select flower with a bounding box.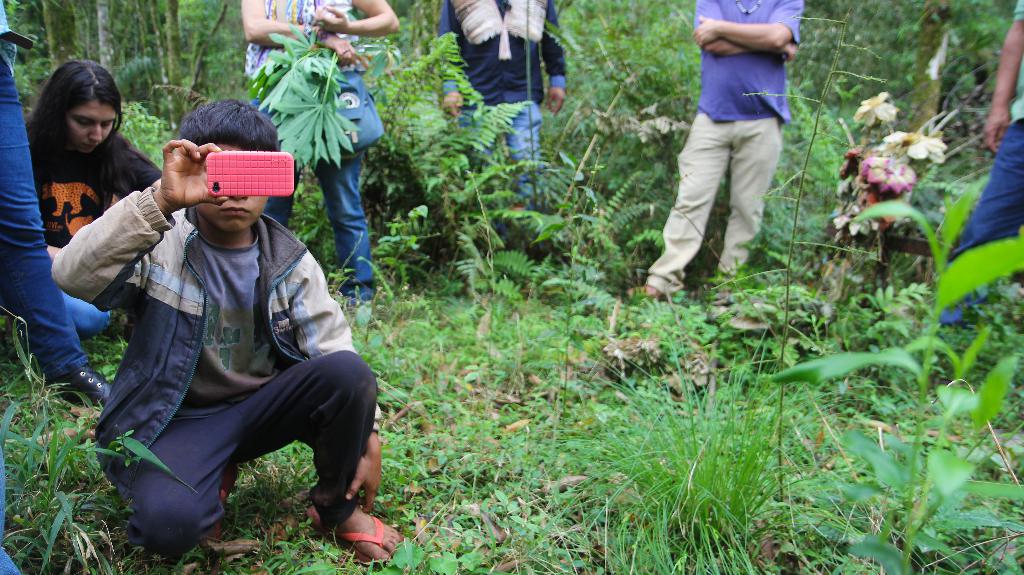
bbox(835, 207, 876, 236).
